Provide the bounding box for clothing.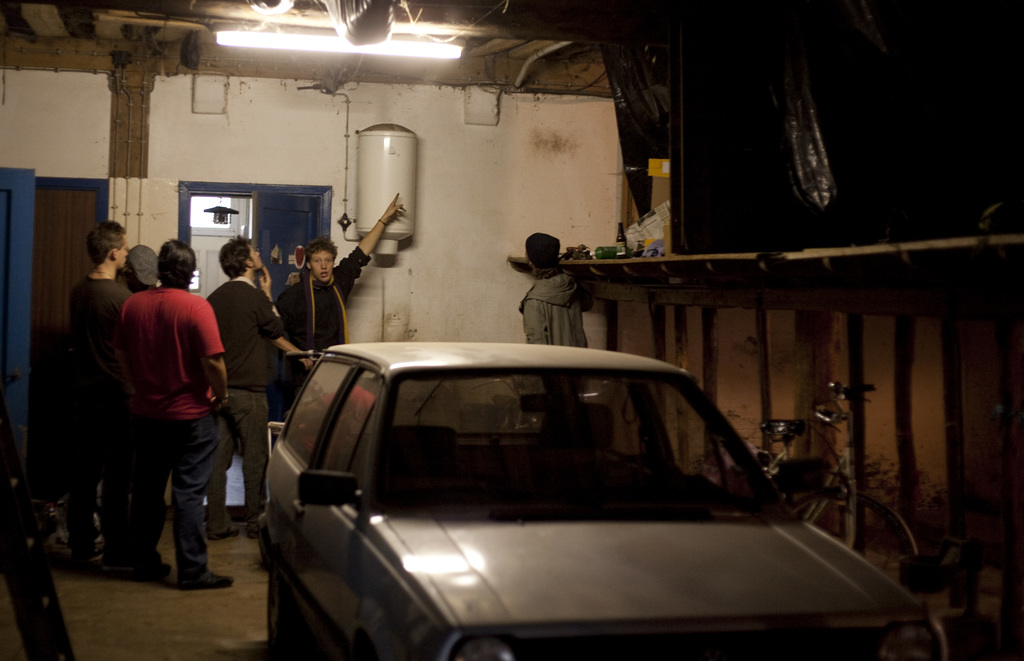
box=[67, 266, 139, 555].
